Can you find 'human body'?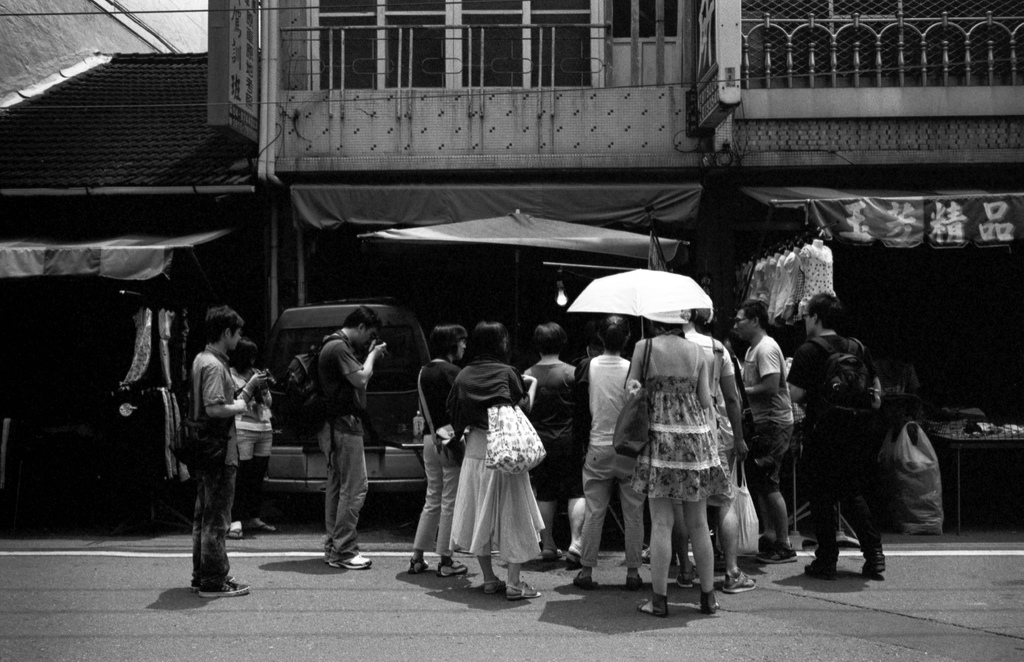
Yes, bounding box: [310, 331, 386, 562].
